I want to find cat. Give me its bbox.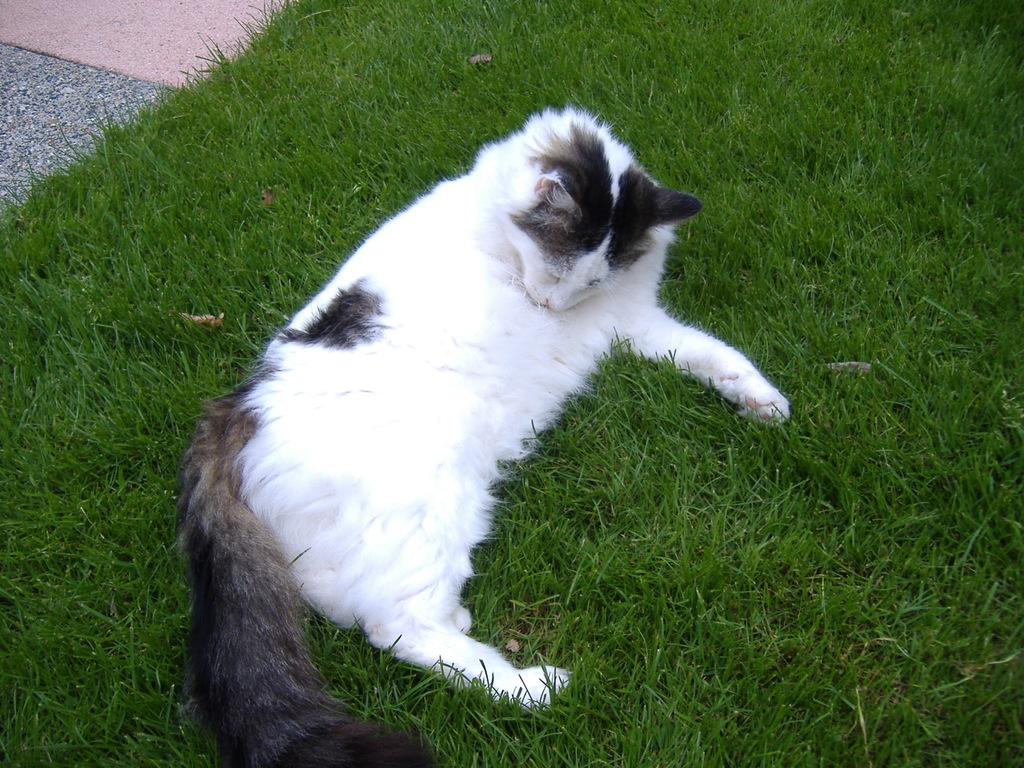
box=[175, 106, 789, 767].
